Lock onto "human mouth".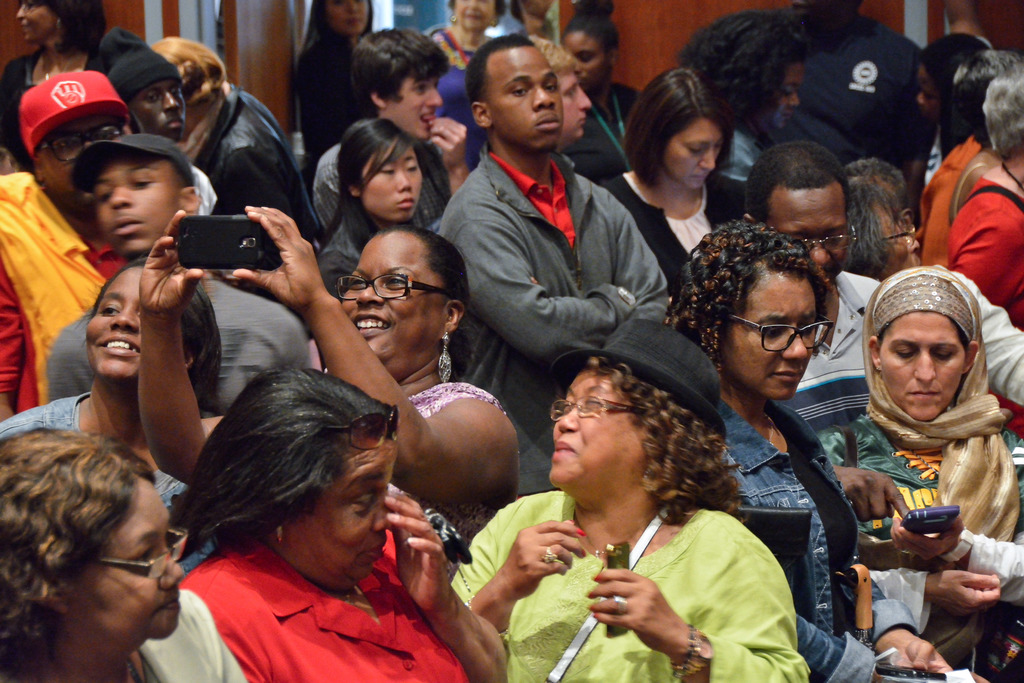
Locked: (x1=771, y1=365, x2=803, y2=383).
